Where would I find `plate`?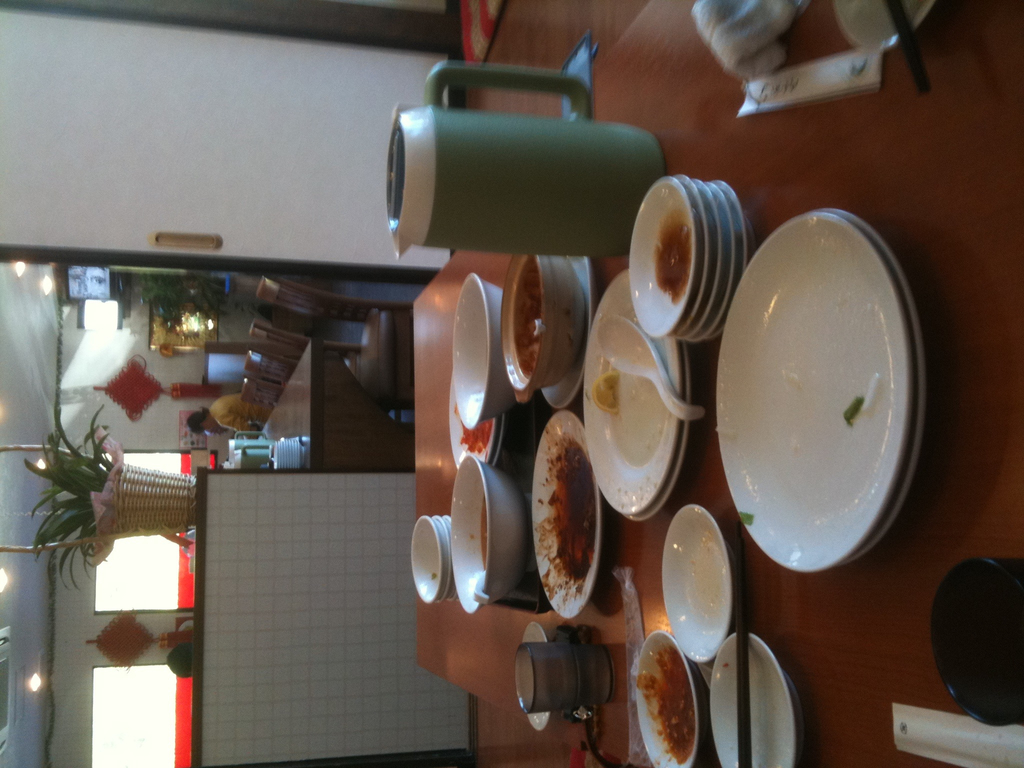
At 533 243 605 426.
